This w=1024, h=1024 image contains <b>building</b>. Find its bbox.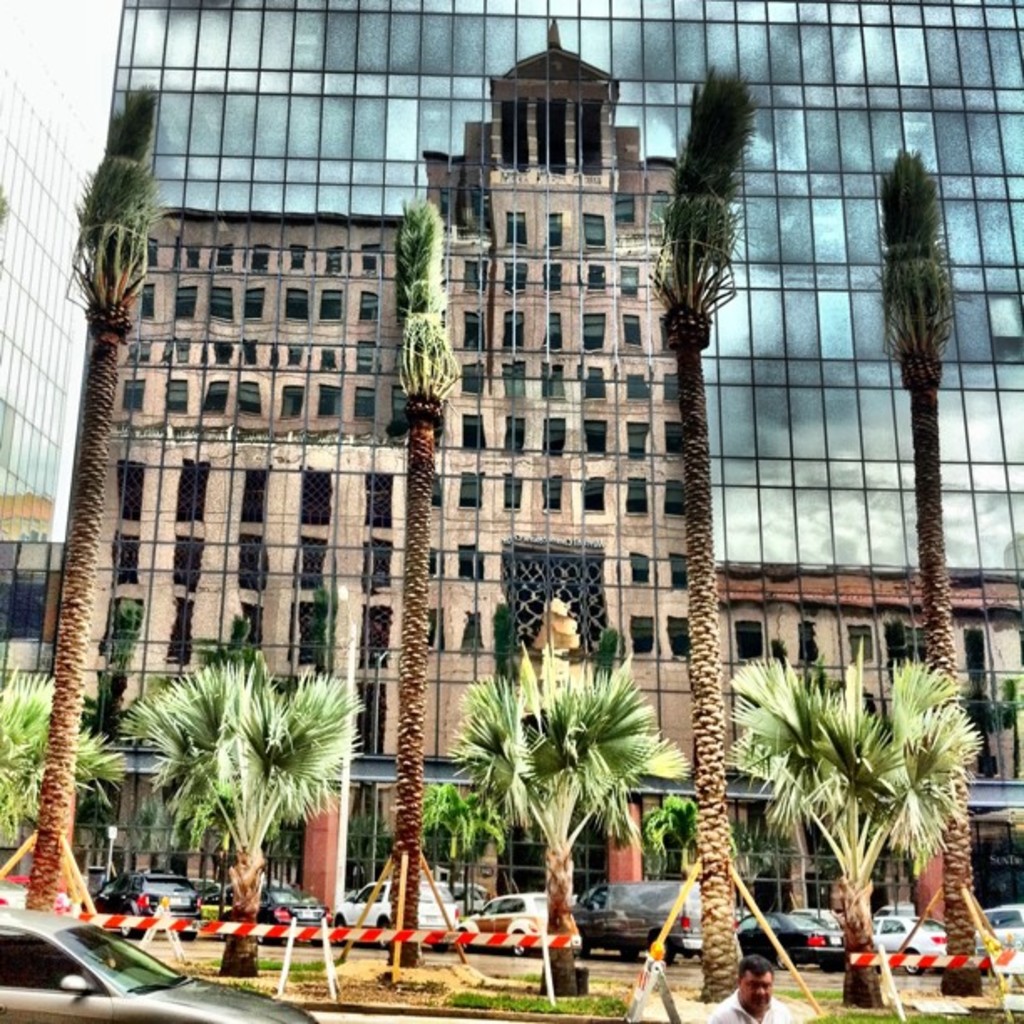
<region>0, 0, 105, 540</region>.
